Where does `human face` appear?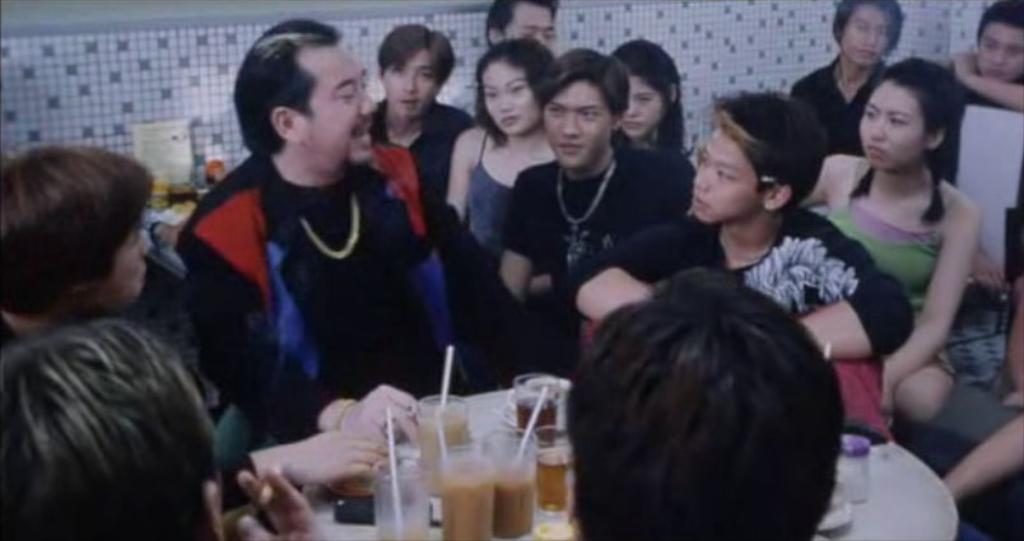
Appears at 842 3 890 65.
